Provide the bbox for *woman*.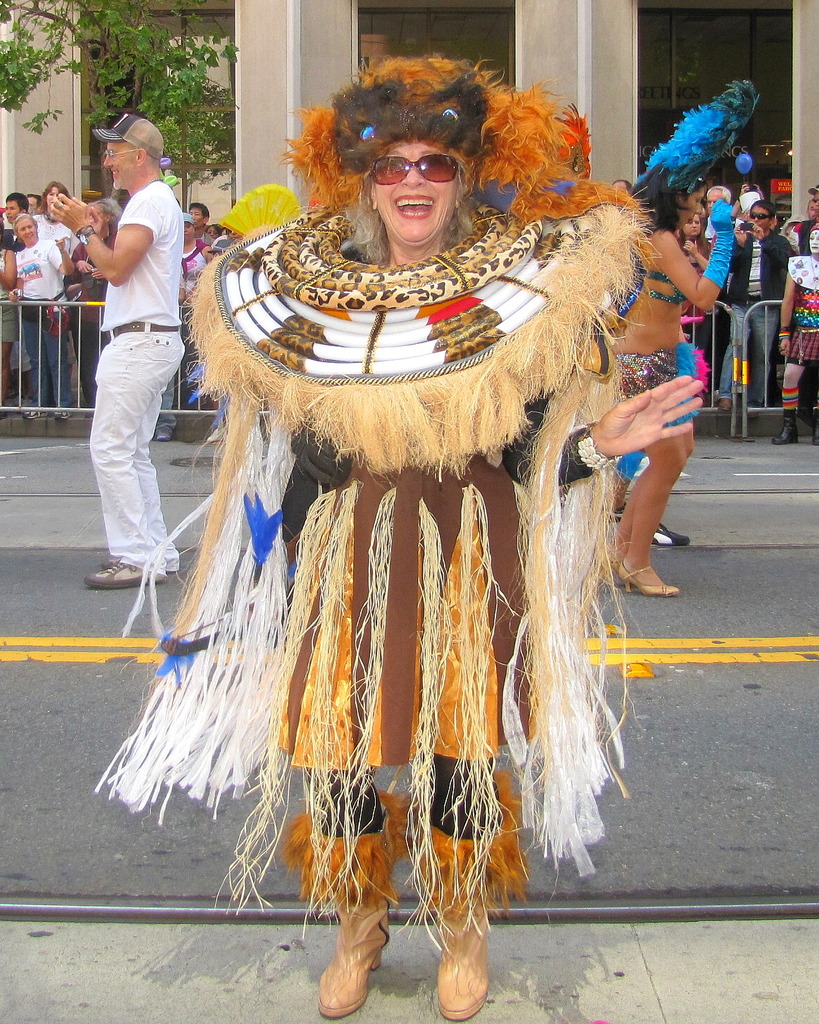
Rect(207, 223, 218, 238).
